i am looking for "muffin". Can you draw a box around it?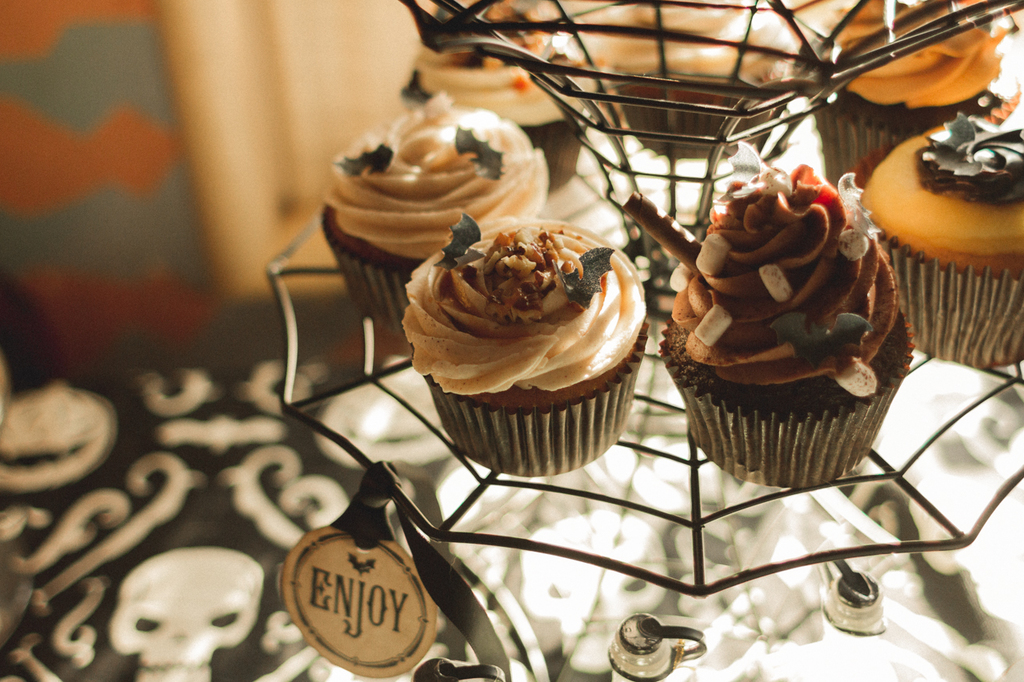
Sure, the bounding box is x1=314 y1=90 x2=550 y2=318.
